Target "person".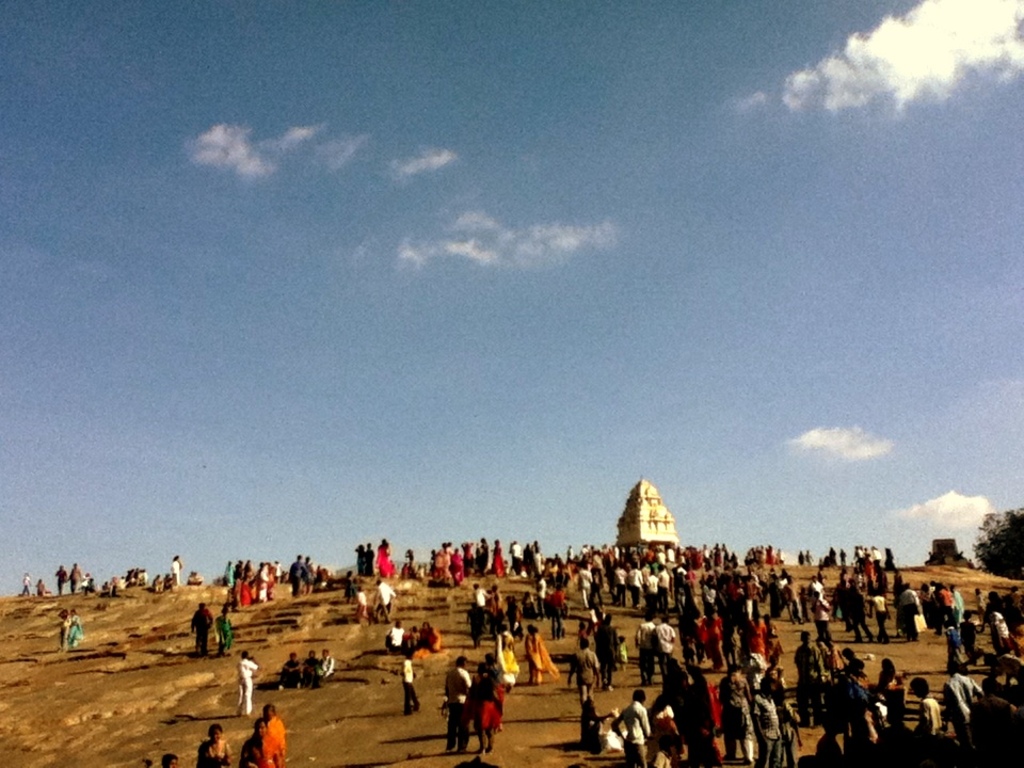
Target region: left=284, top=654, right=301, bottom=689.
